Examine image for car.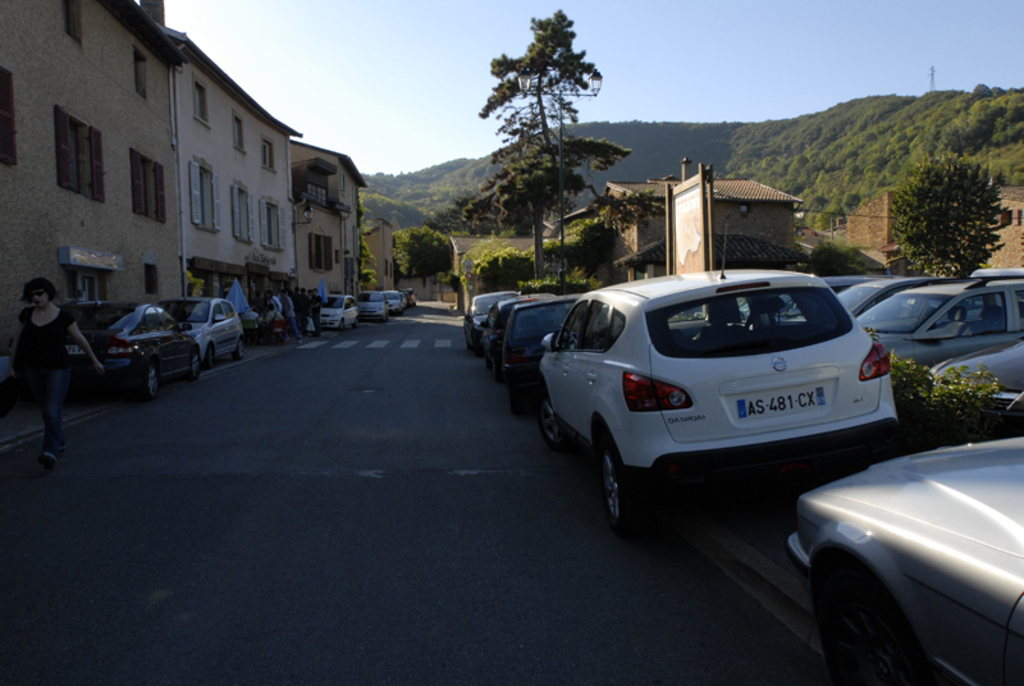
Examination result: bbox=[388, 288, 407, 319].
